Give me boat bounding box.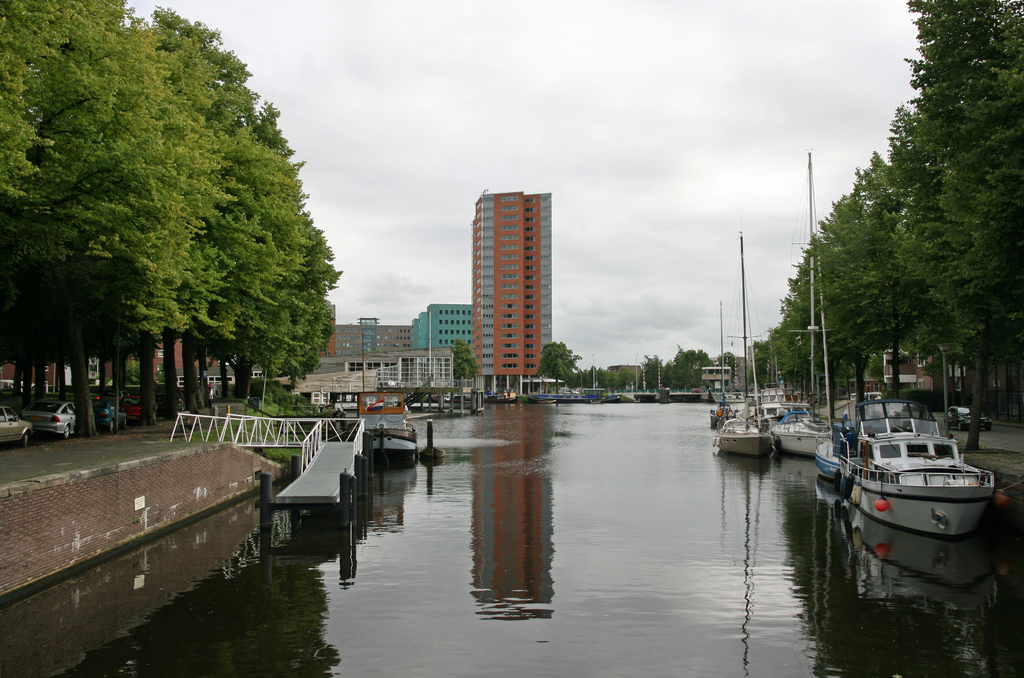
806:393:936:474.
